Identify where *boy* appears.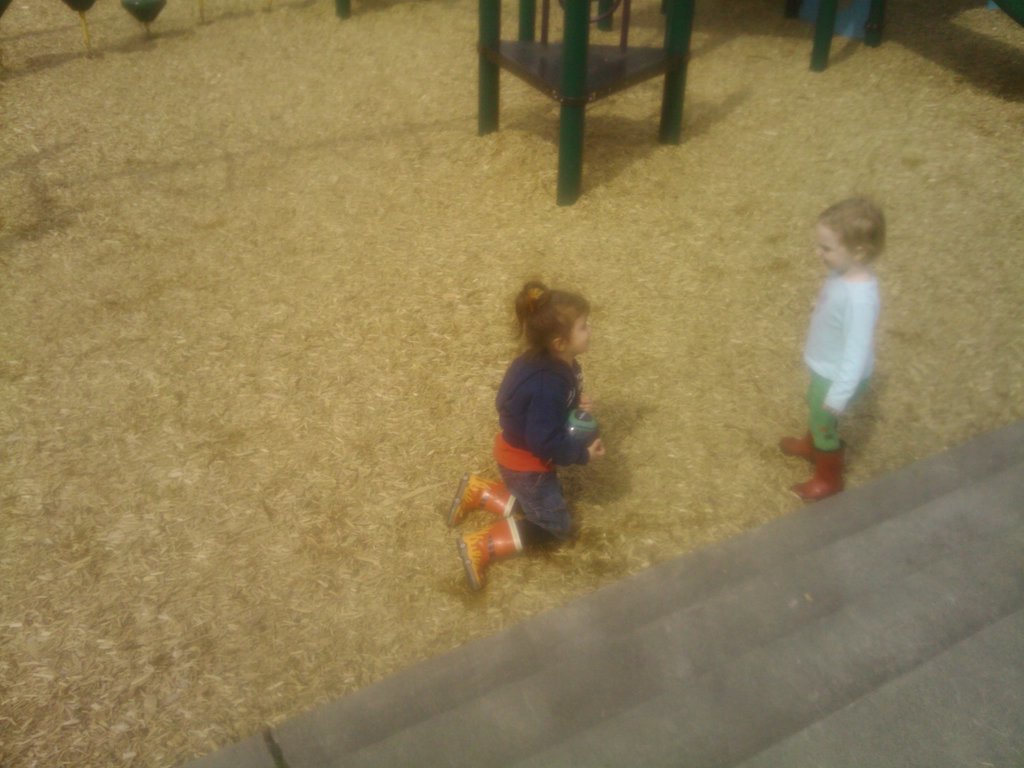
Appears at (779, 197, 894, 498).
